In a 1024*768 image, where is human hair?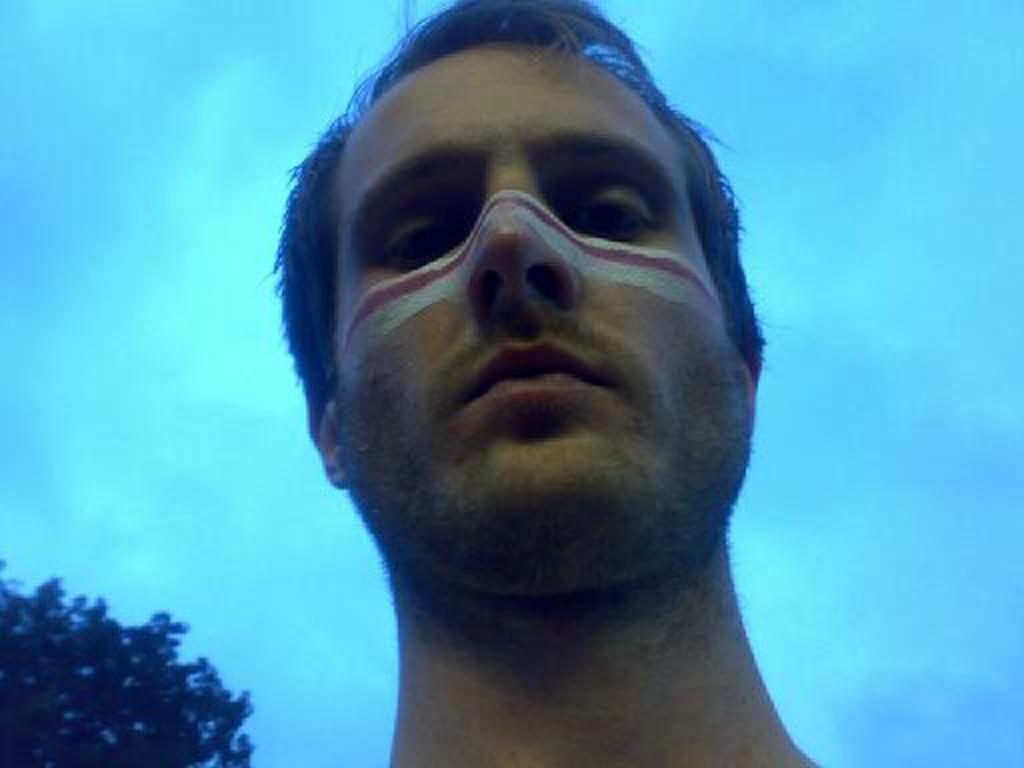
box=[274, 2, 734, 380].
